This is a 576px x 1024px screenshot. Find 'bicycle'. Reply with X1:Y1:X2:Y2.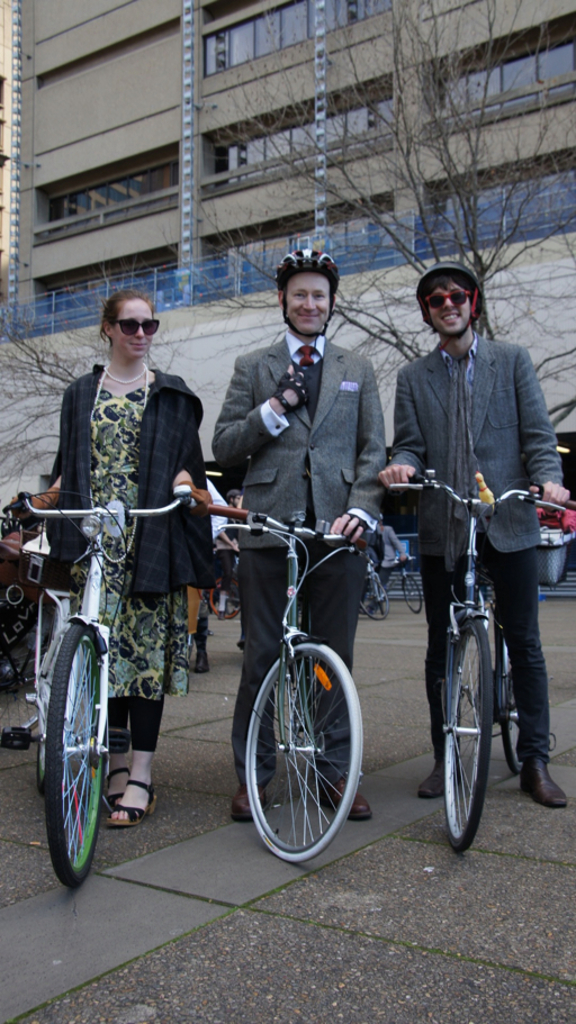
364:558:388:622.
